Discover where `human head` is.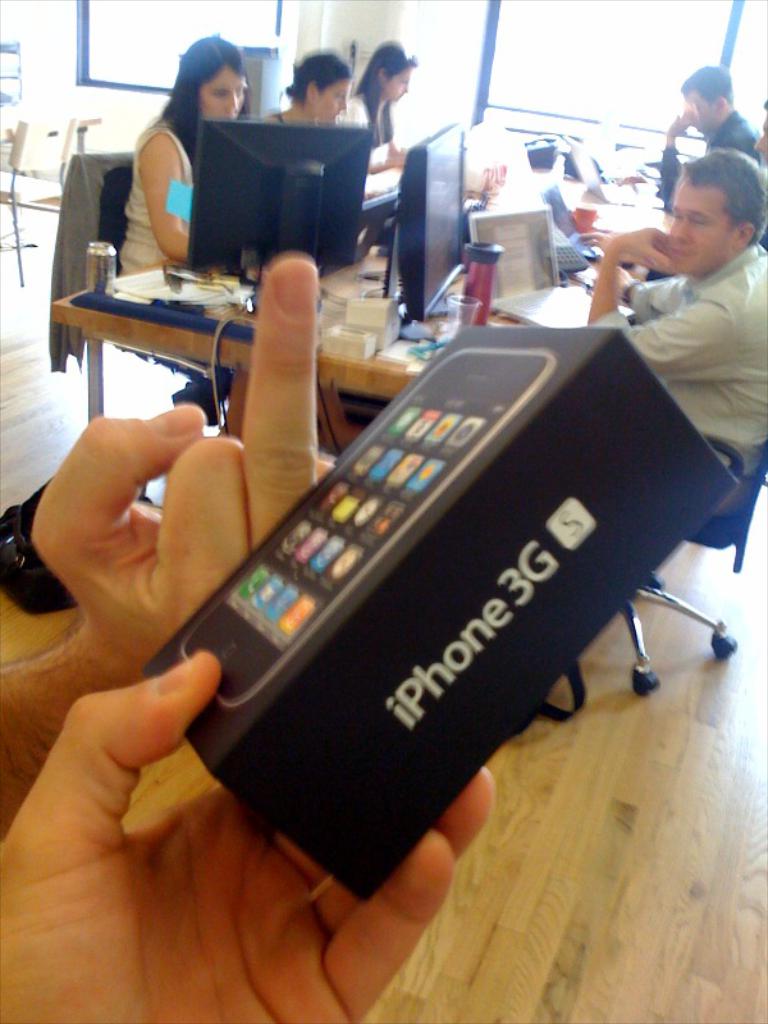
Discovered at bbox=(375, 33, 421, 102).
